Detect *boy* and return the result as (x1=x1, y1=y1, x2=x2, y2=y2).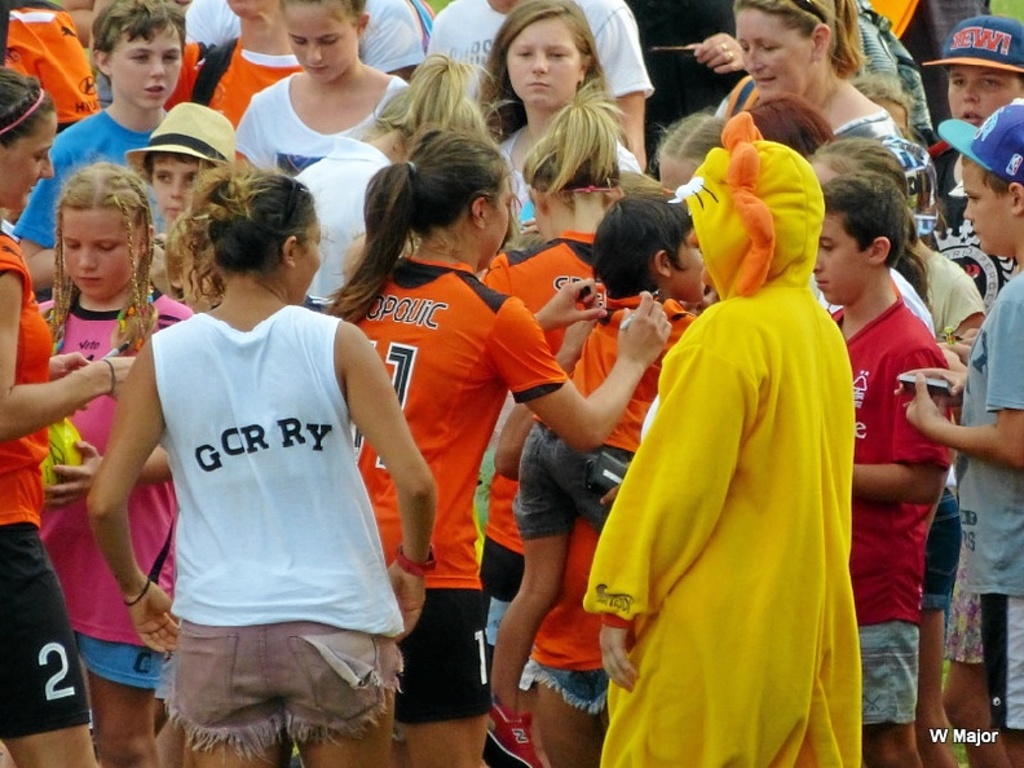
(x1=901, y1=102, x2=1023, y2=762).
